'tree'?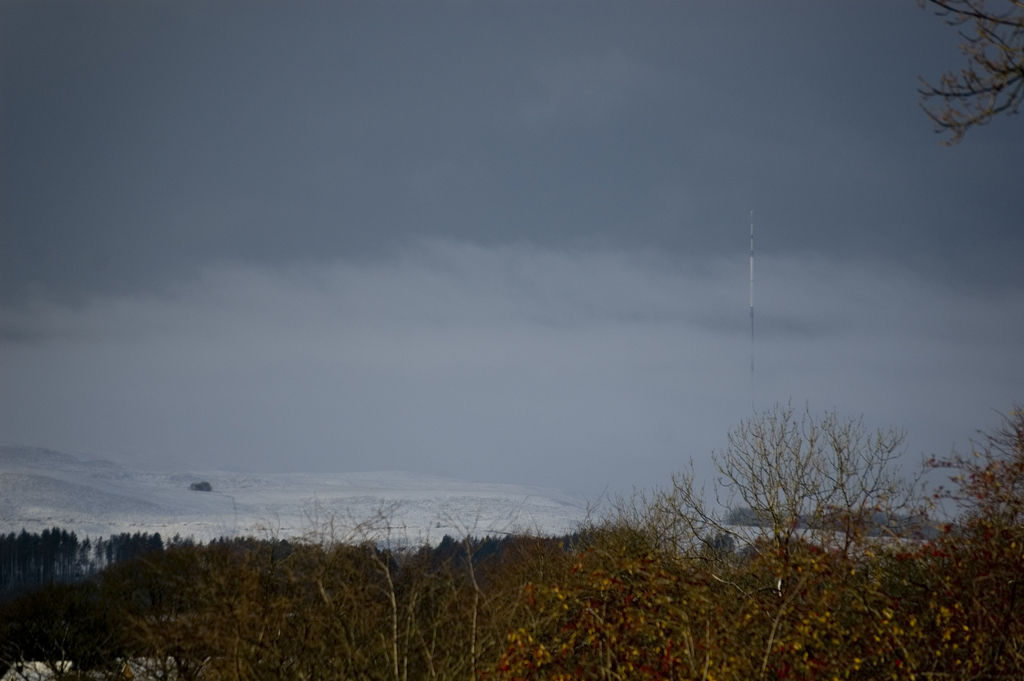
bbox=[907, 0, 1023, 149]
